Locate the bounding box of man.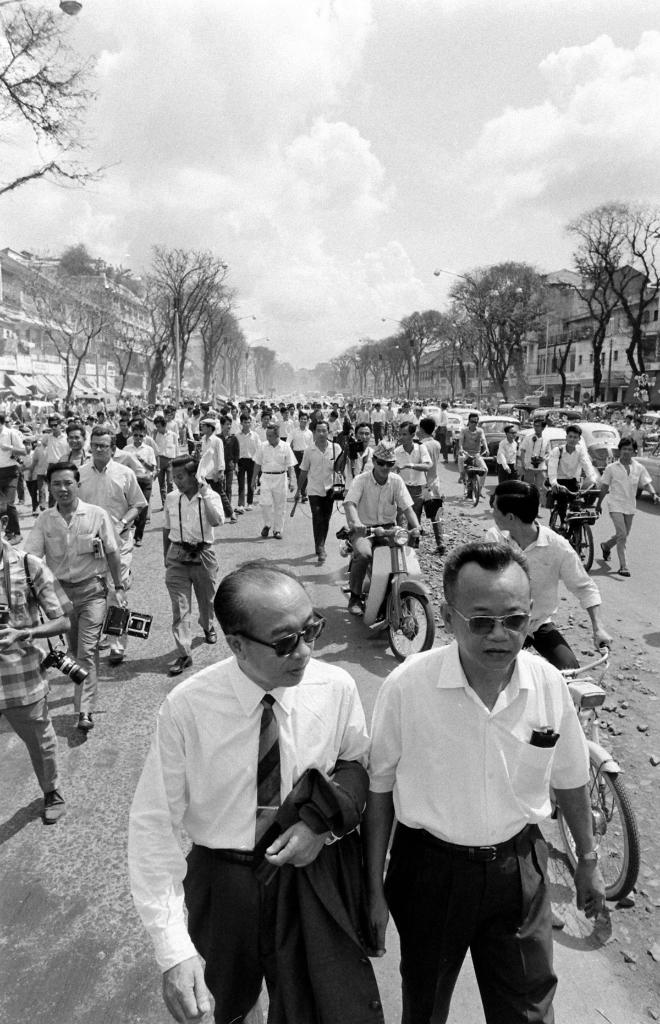
Bounding box: select_region(339, 440, 421, 621).
